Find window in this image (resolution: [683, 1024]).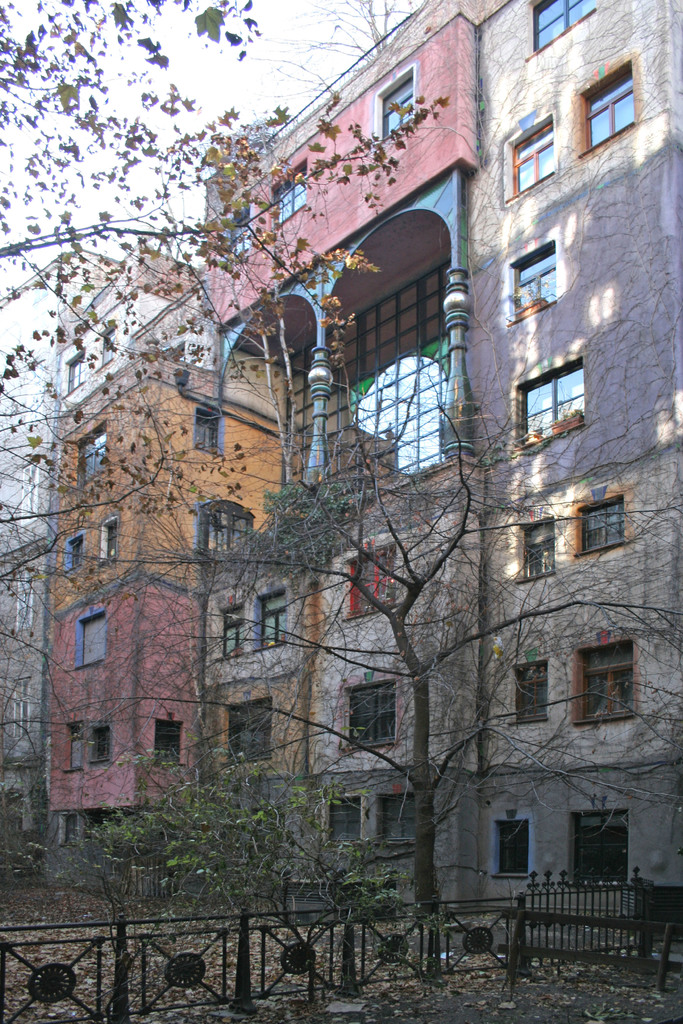
box=[226, 609, 250, 664].
